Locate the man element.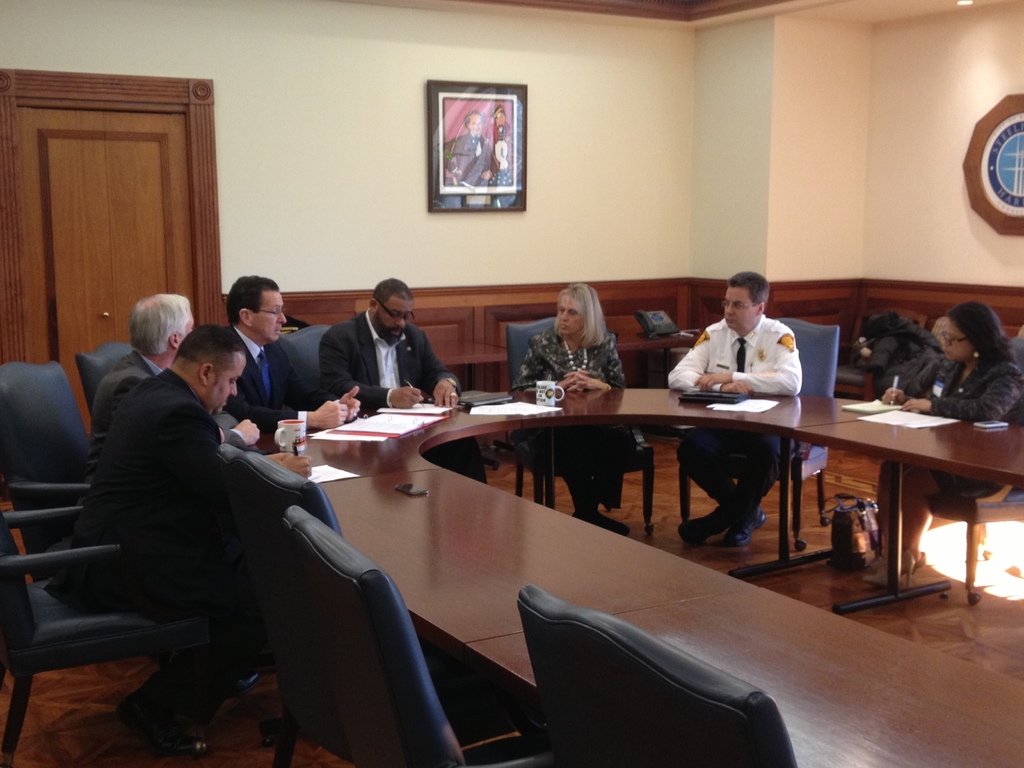
Element bbox: 317:276:488:482.
